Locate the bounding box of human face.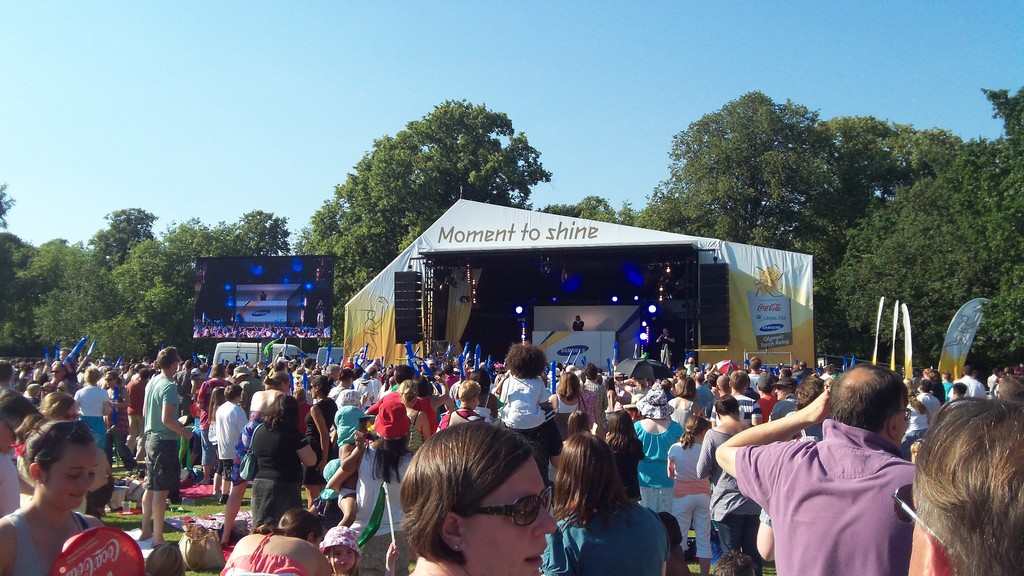
Bounding box: 104/372/115/388.
